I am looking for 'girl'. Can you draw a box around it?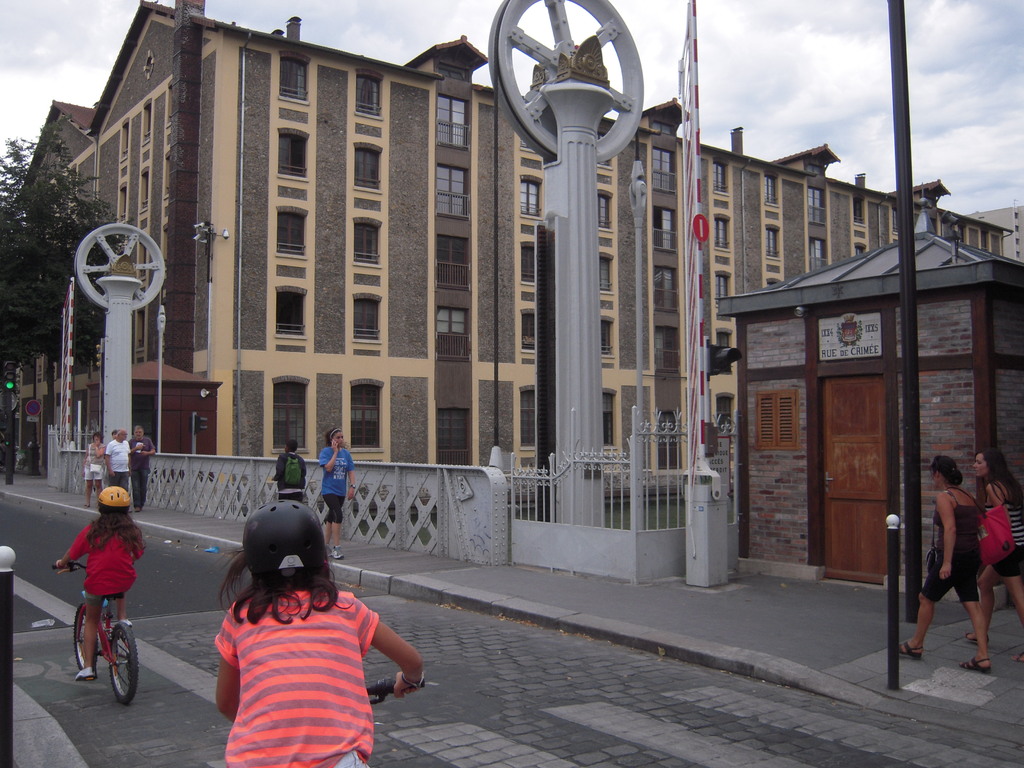
Sure, the bounding box is [899, 460, 988, 667].
